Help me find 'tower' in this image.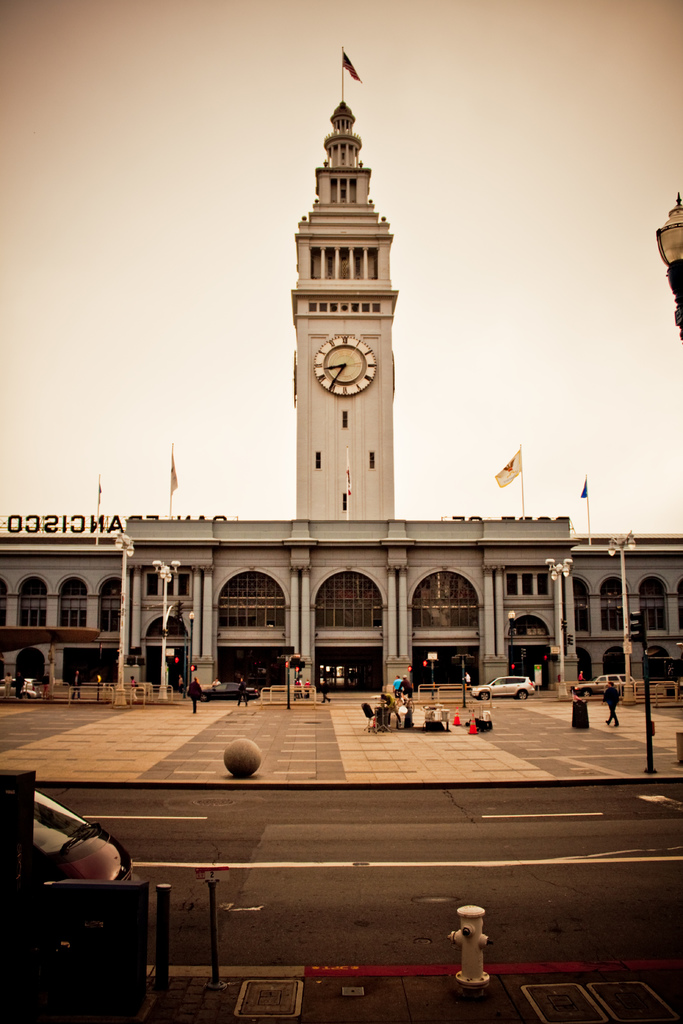
Found it: 290/102/404/516.
